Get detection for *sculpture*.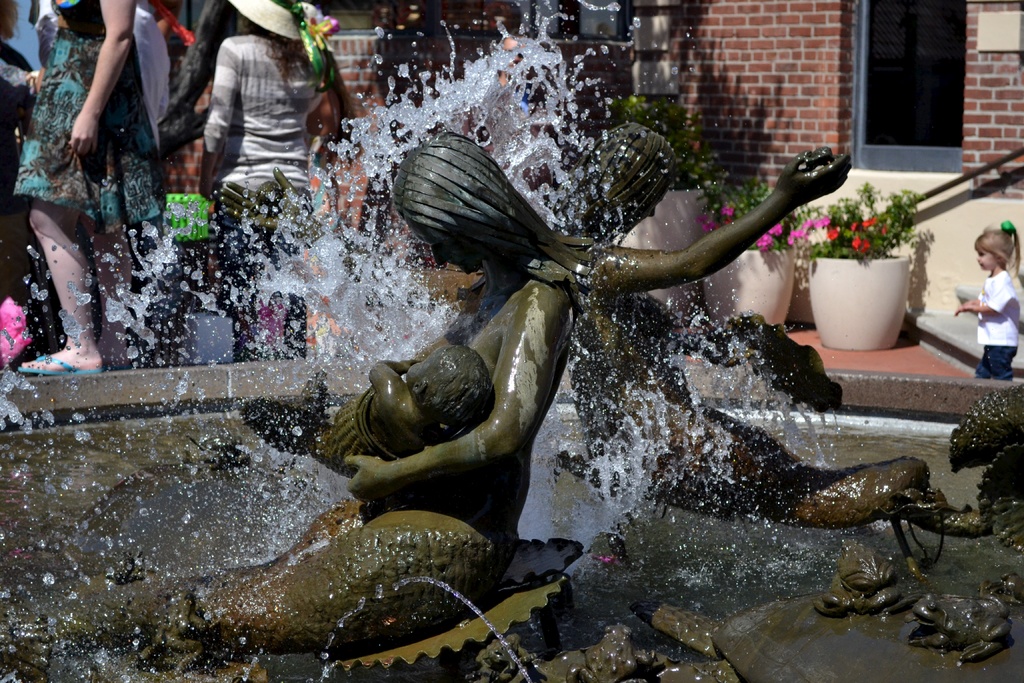
Detection: (551, 117, 950, 541).
